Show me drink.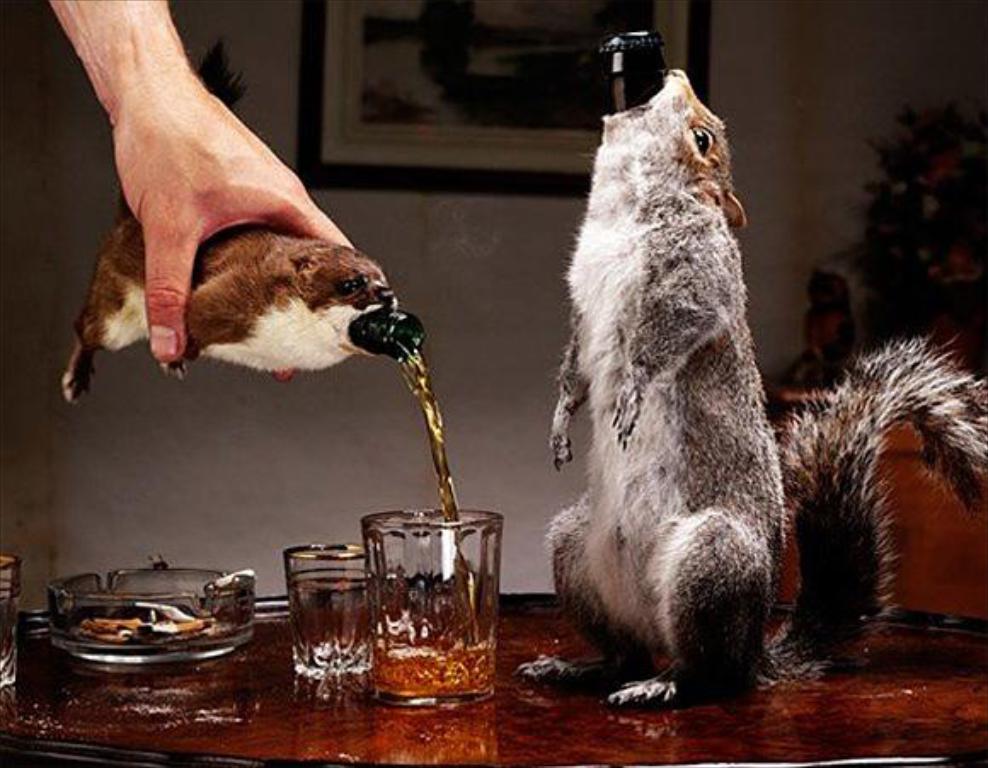
drink is here: 291,584,371,656.
